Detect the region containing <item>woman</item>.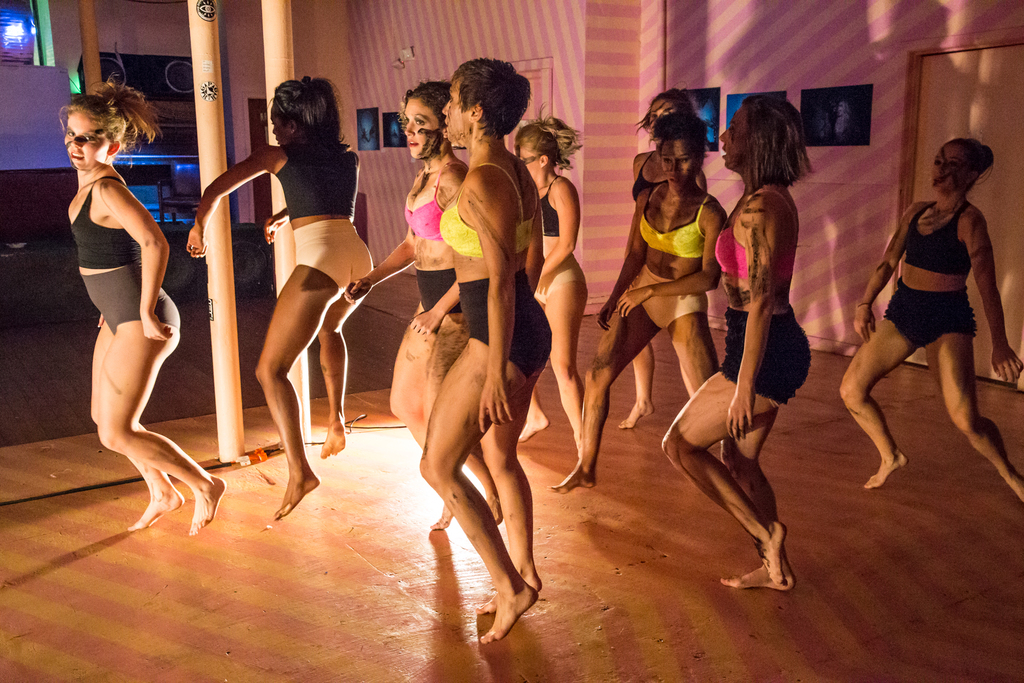
bbox(616, 79, 719, 440).
